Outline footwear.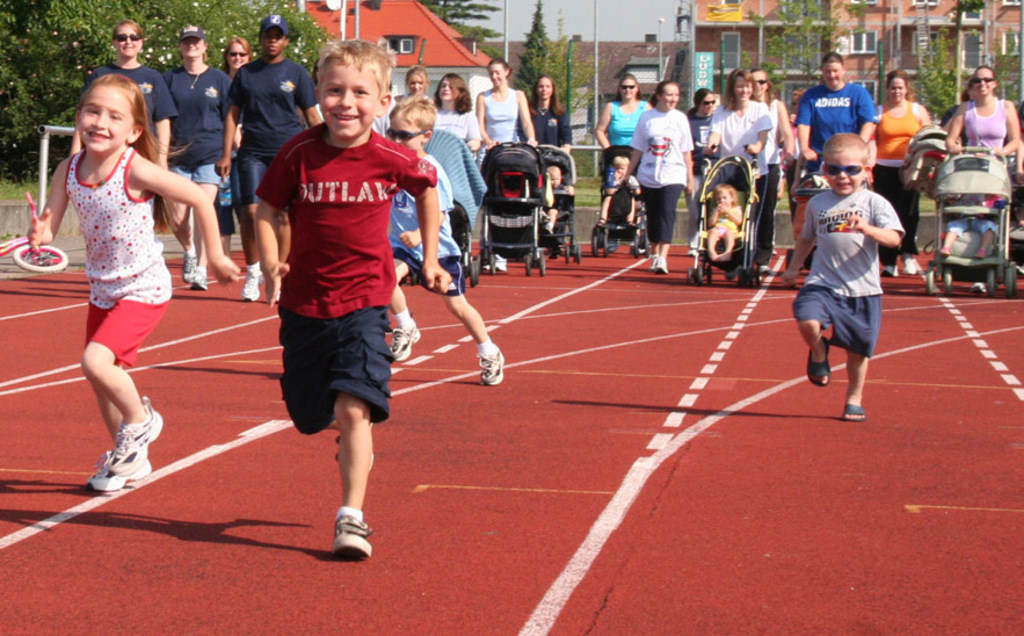
Outline: bbox=[758, 266, 769, 274].
